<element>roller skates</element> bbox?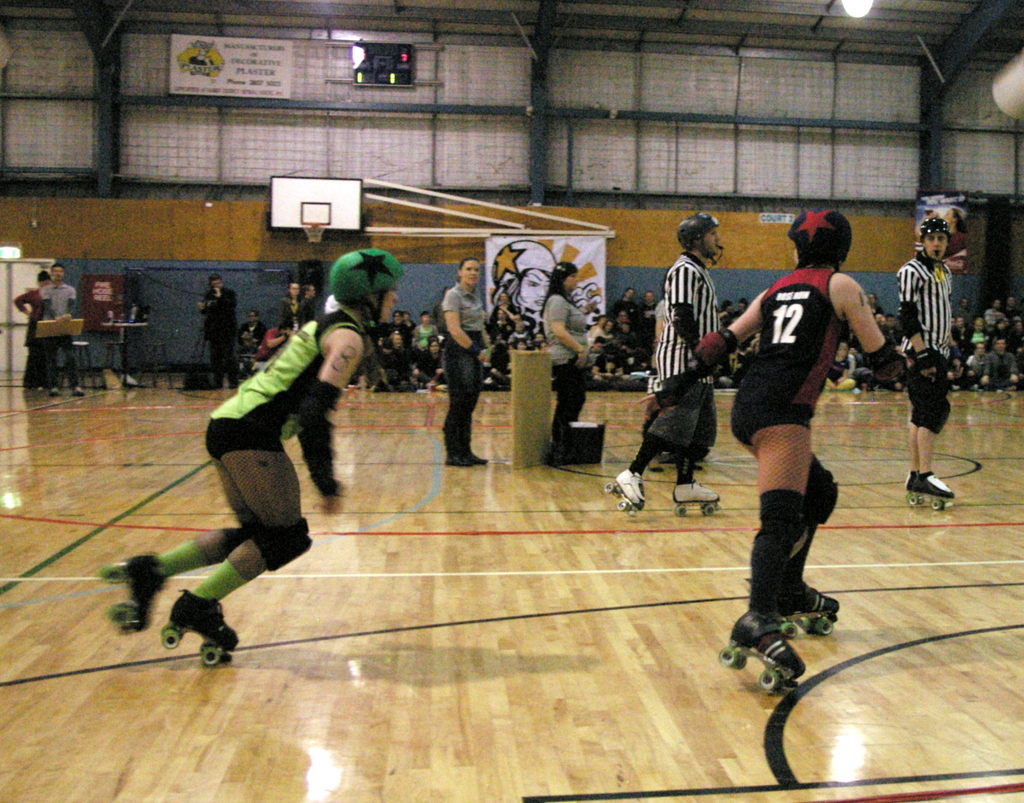
l=773, t=579, r=849, b=636
